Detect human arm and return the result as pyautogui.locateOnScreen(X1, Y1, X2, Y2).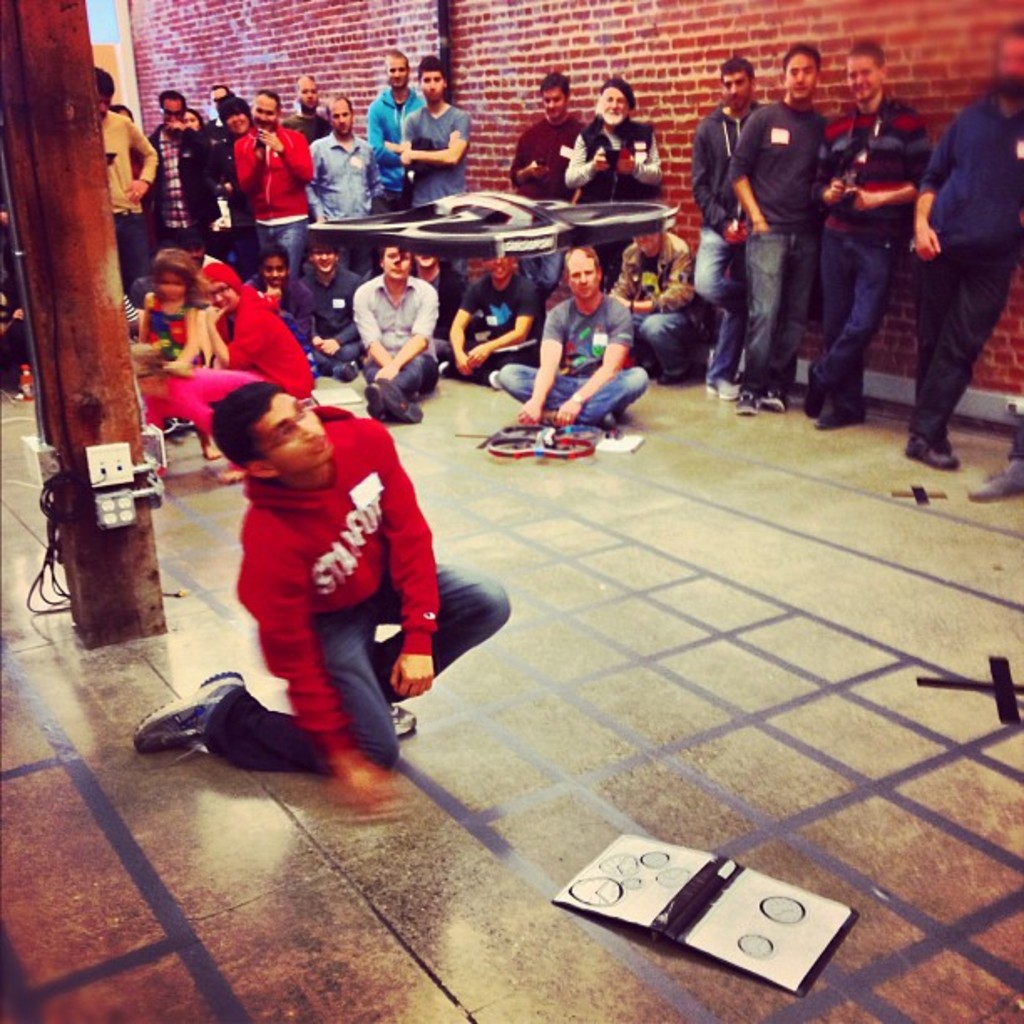
pyautogui.locateOnScreen(231, 125, 261, 192).
